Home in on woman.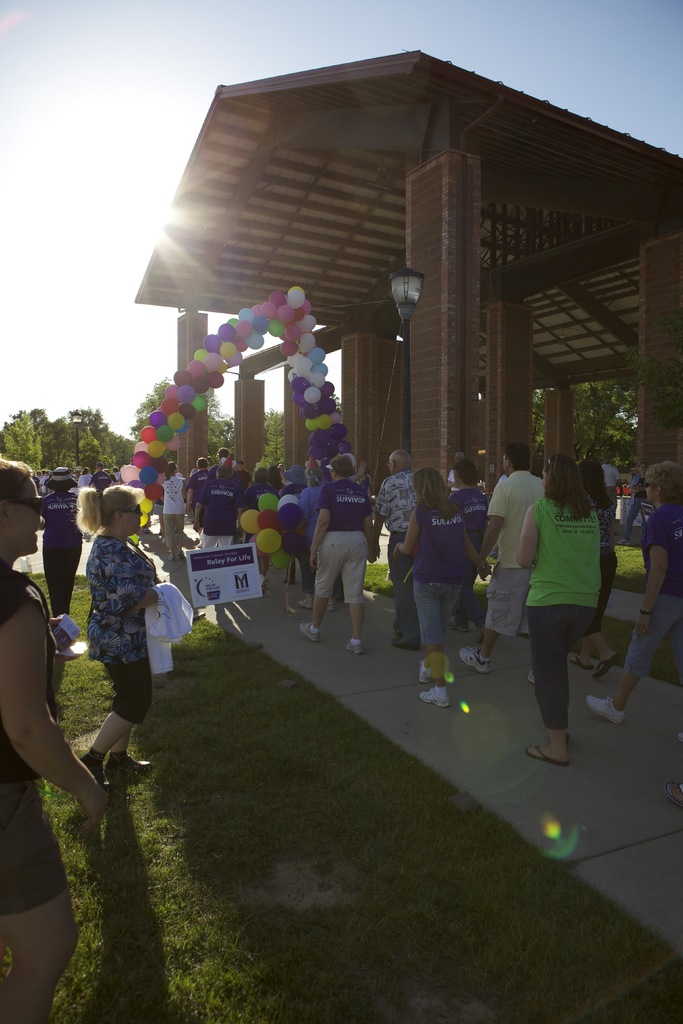
Homed in at locate(570, 456, 623, 678).
